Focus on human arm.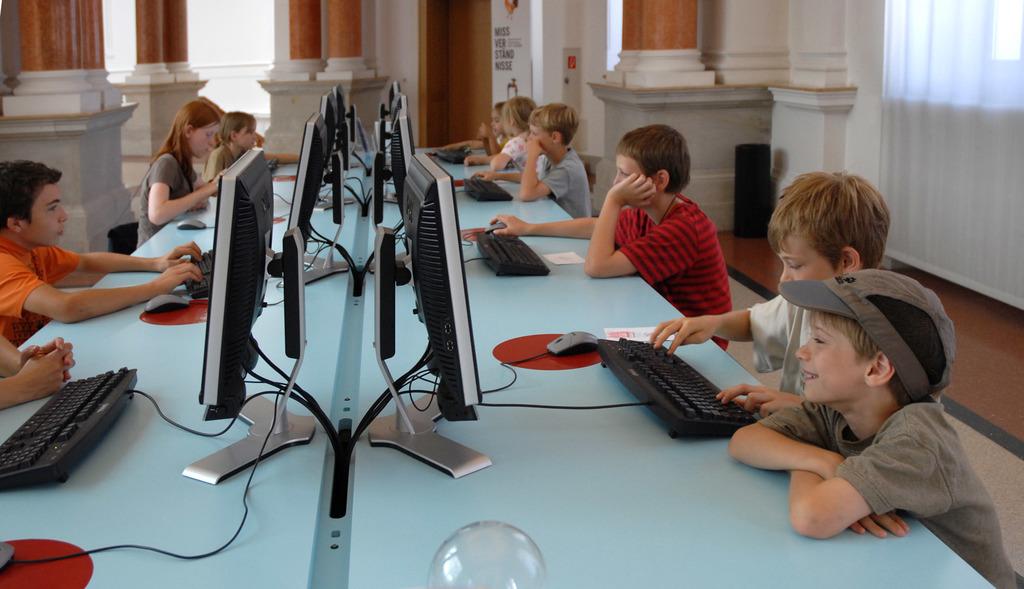
Focused at 719 401 922 541.
